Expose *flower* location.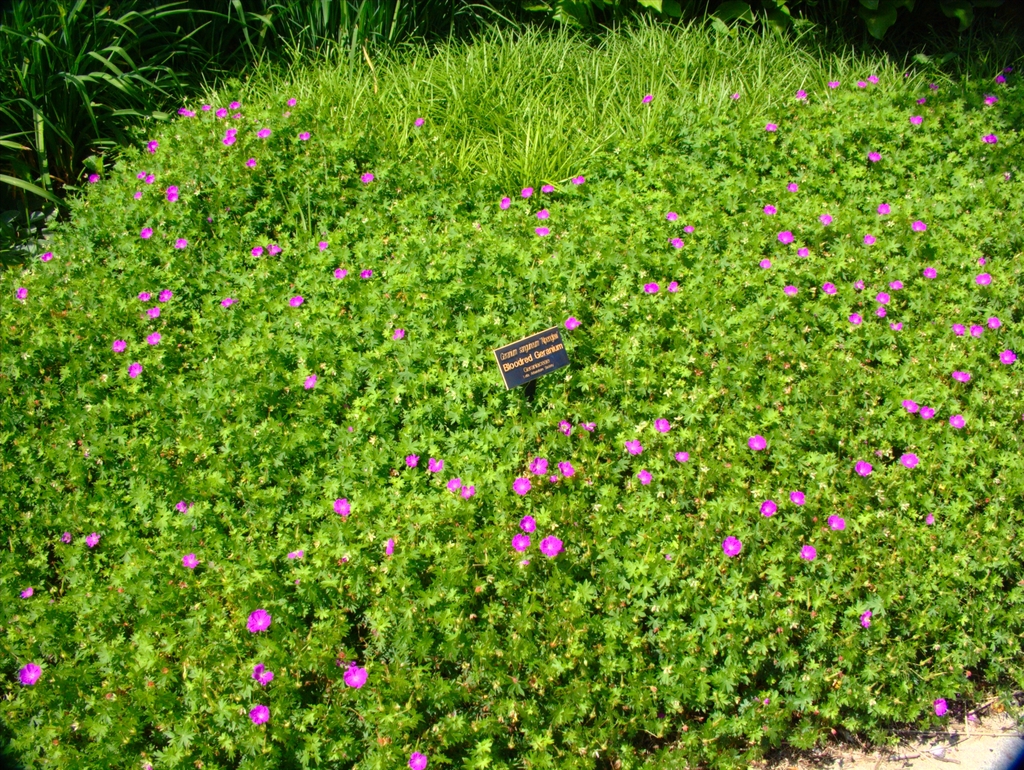
Exposed at box=[796, 88, 807, 98].
